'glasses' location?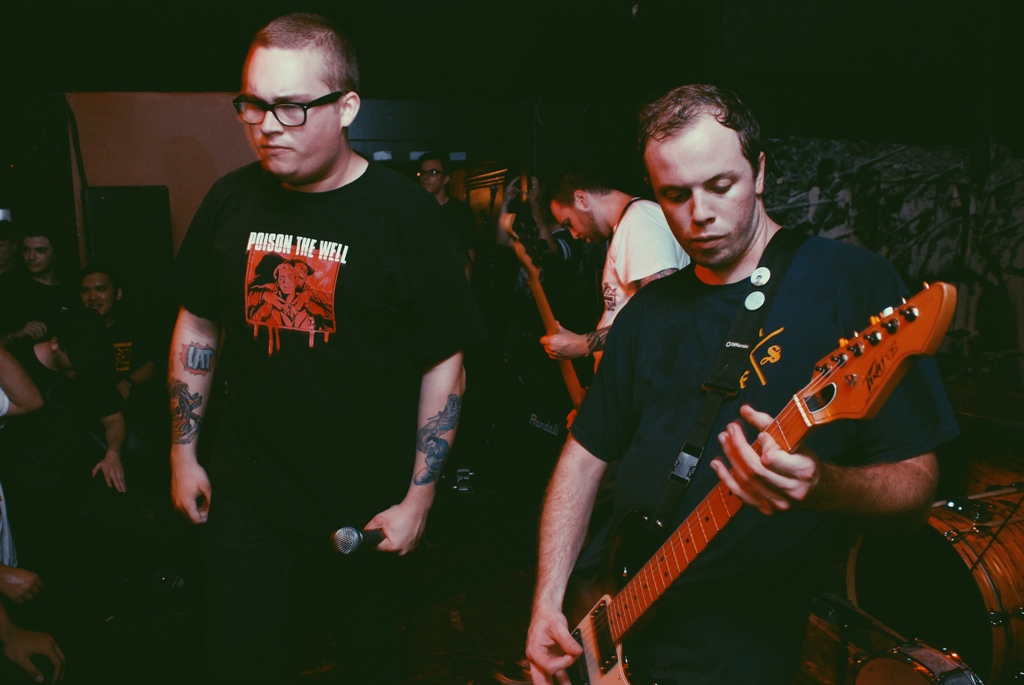
locate(417, 168, 447, 182)
